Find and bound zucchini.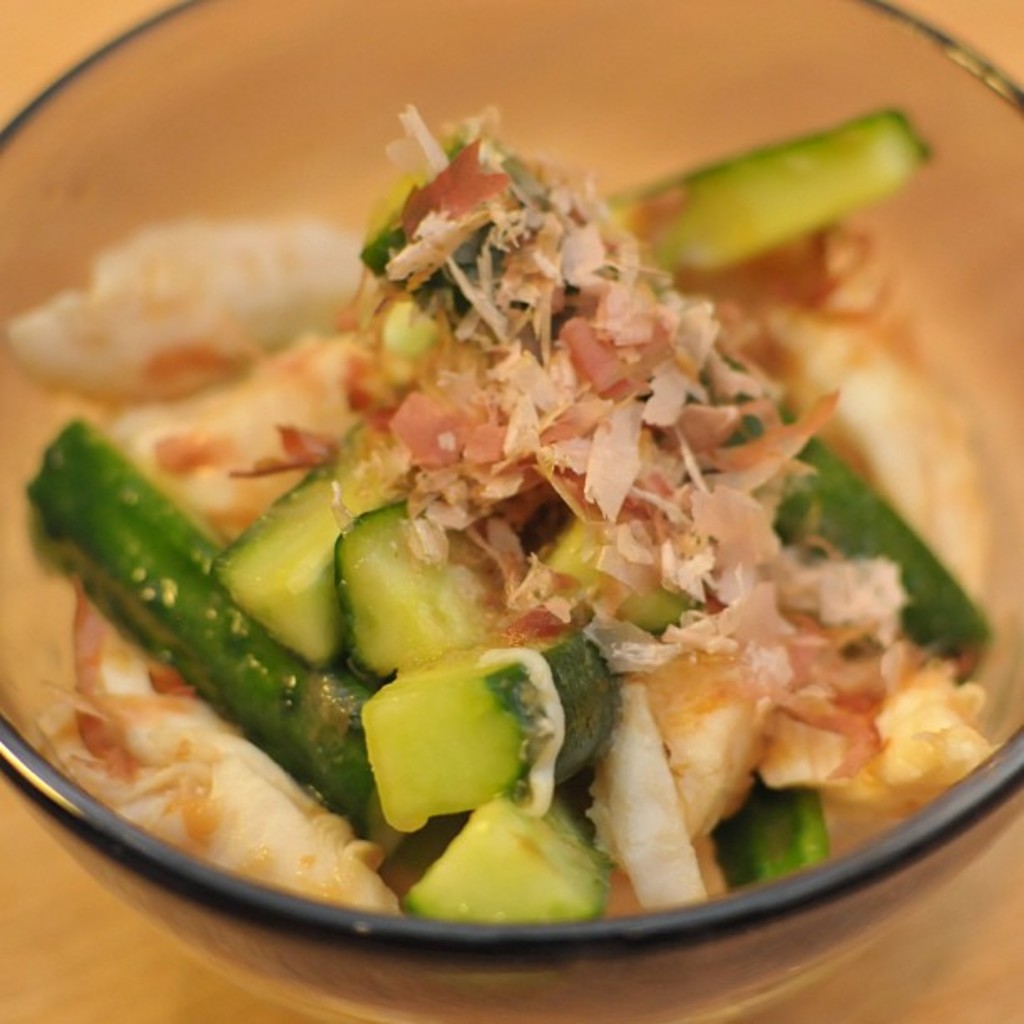
Bound: (left=721, top=753, right=855, bottom=909).
